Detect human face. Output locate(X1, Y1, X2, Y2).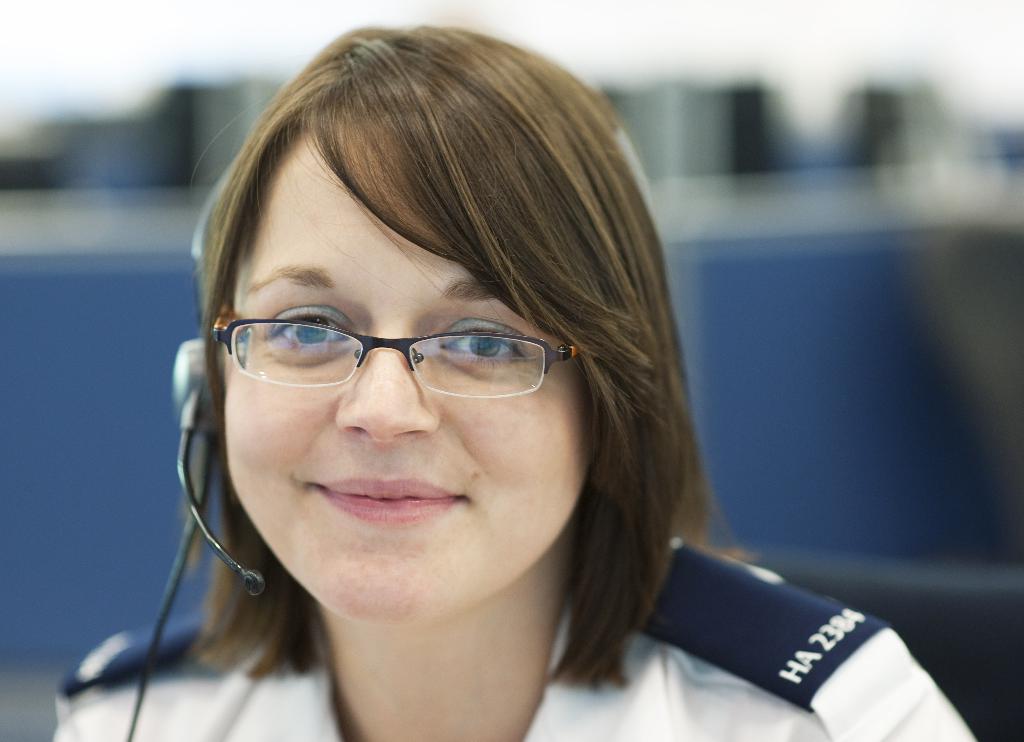
locate(216, 132, 591, 620).
